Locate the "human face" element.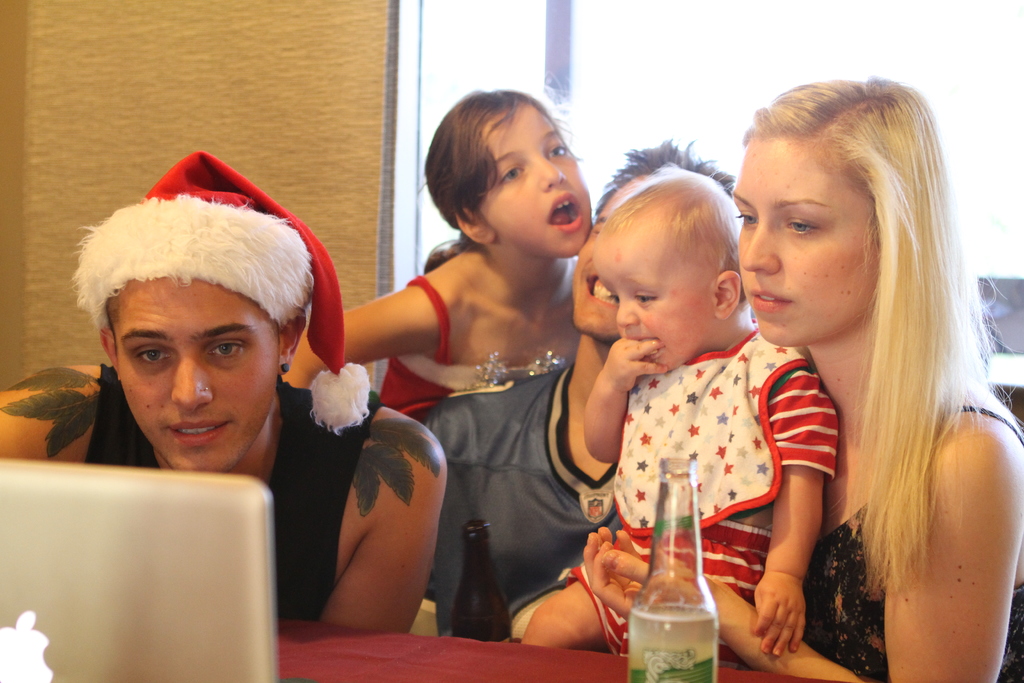
Element bbox: (596,255,705,373).
